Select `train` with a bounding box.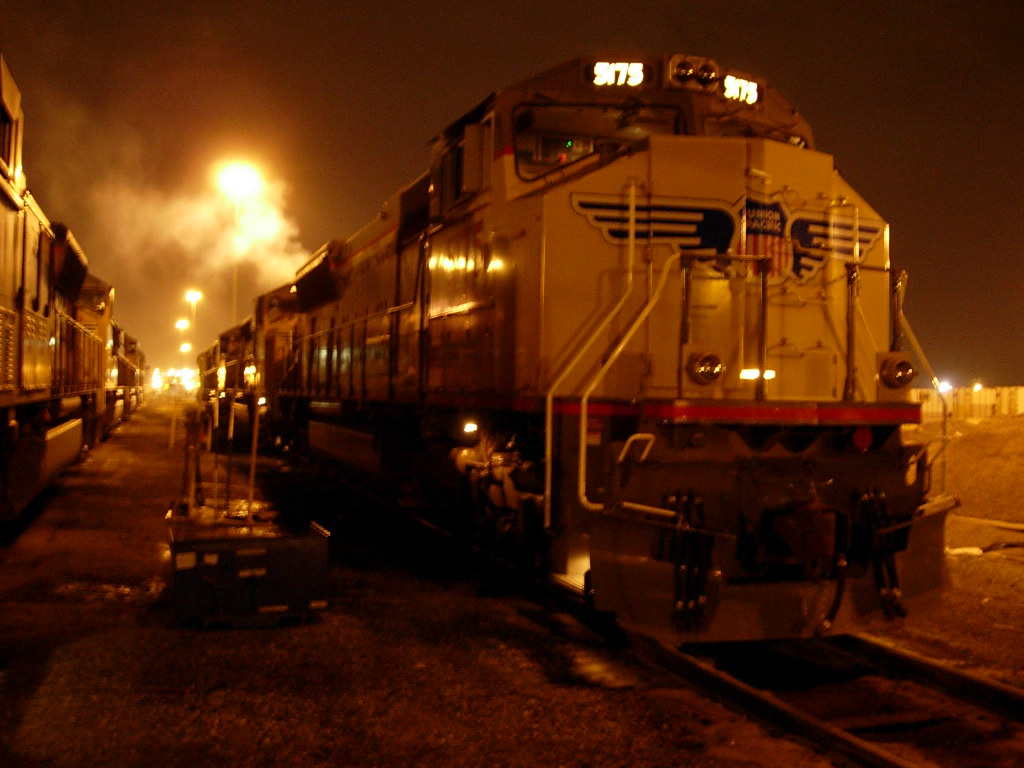
Rect(0, 50, 147, 486).
